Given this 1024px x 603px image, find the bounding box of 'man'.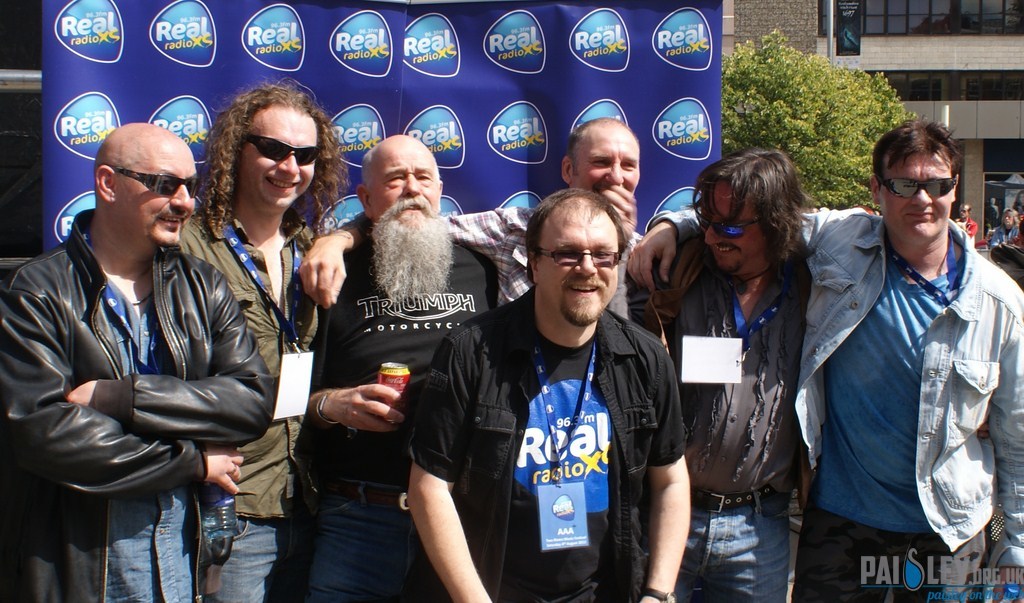
crop(14, 98, 256, 601).
